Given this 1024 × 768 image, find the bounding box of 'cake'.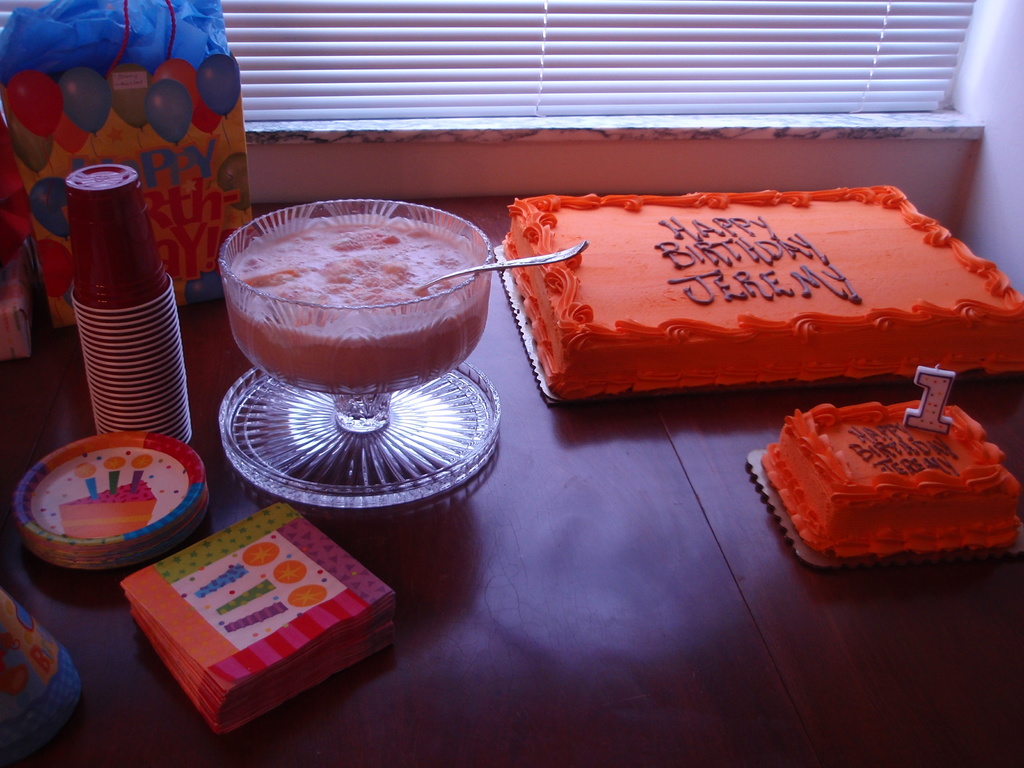
crop(501, 185, 1023, 403).
